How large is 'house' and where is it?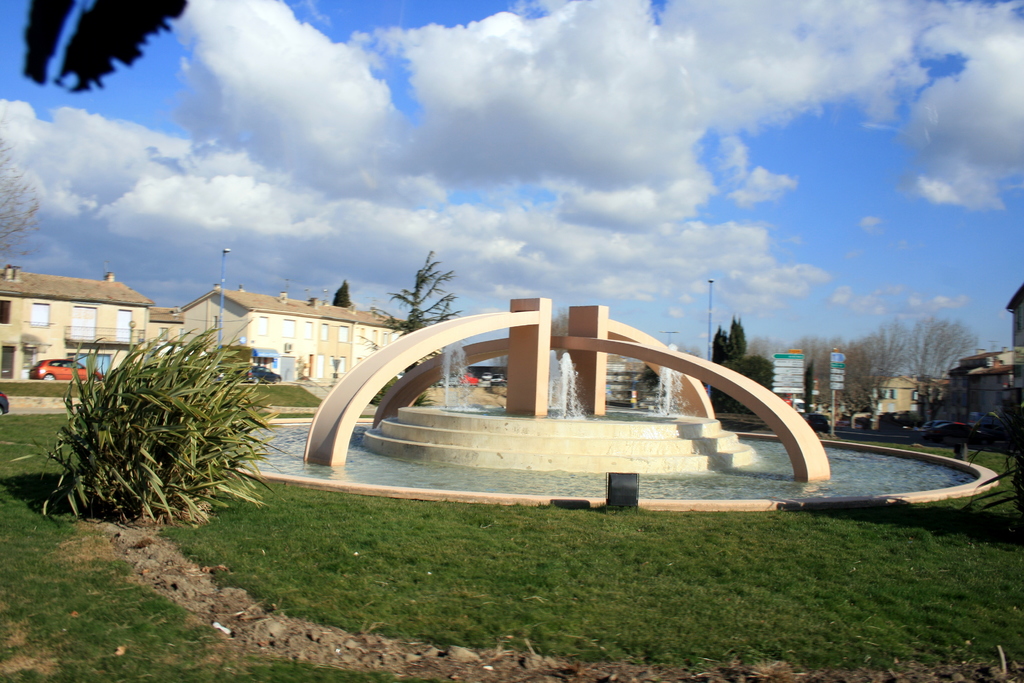
Bounding box: [767, 347, 847, 419].
